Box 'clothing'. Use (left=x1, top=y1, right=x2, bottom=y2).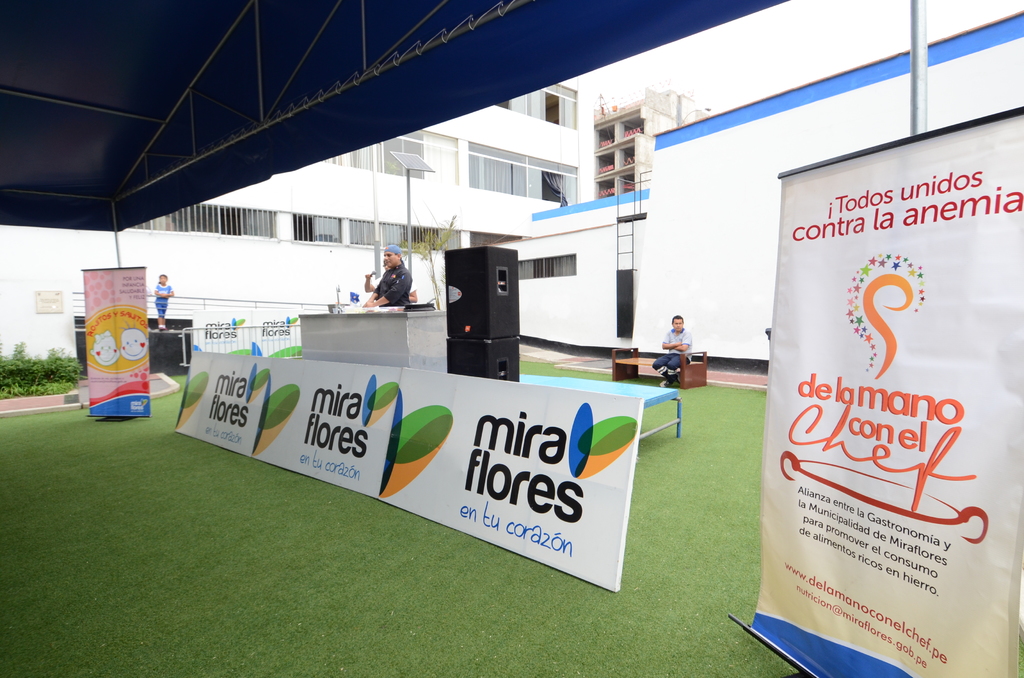
(left=399, top=271, right=413, bottom=293).
